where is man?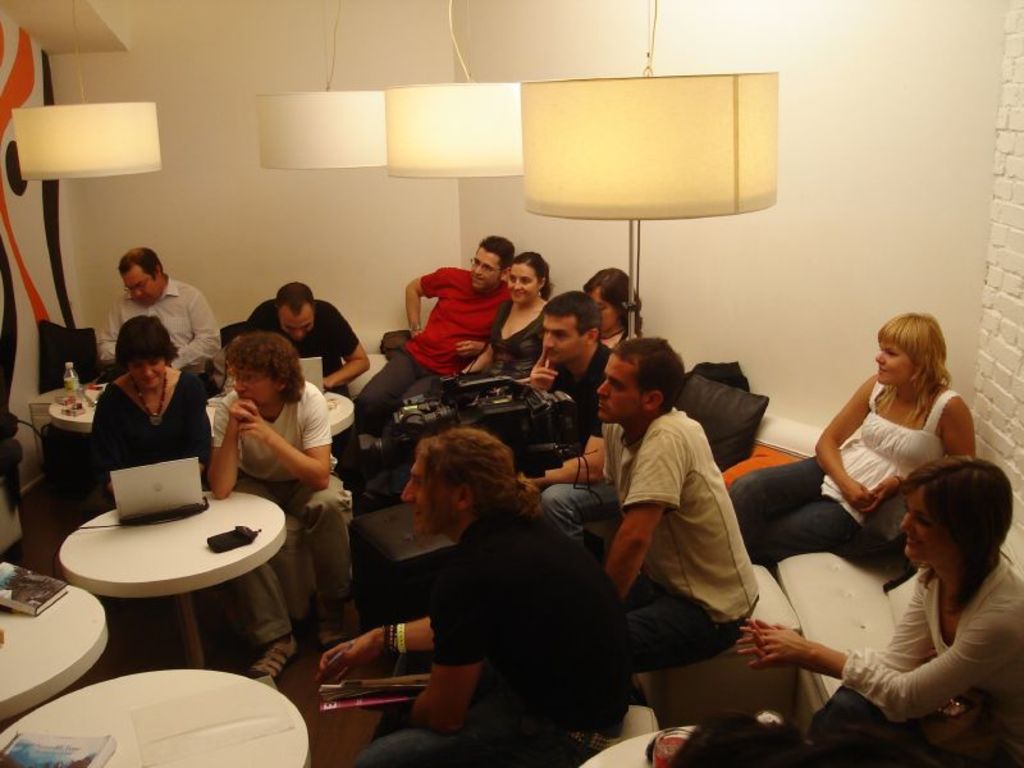
(326, 412, 643, 746).
